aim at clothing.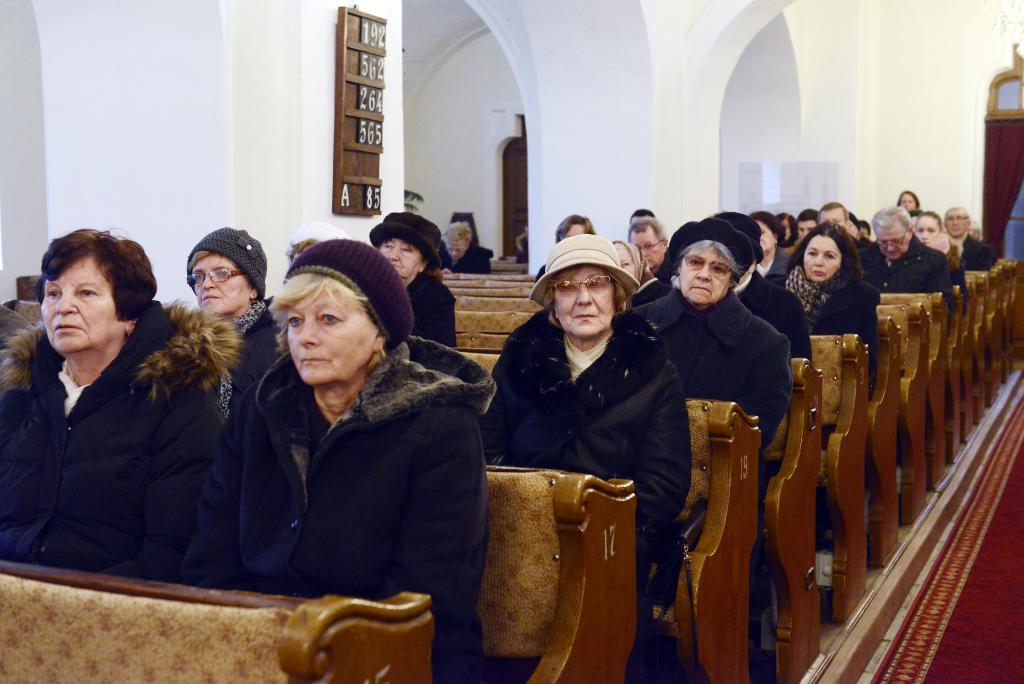
Aimed at x1=762 y1=246 x2=797 y2=285.
